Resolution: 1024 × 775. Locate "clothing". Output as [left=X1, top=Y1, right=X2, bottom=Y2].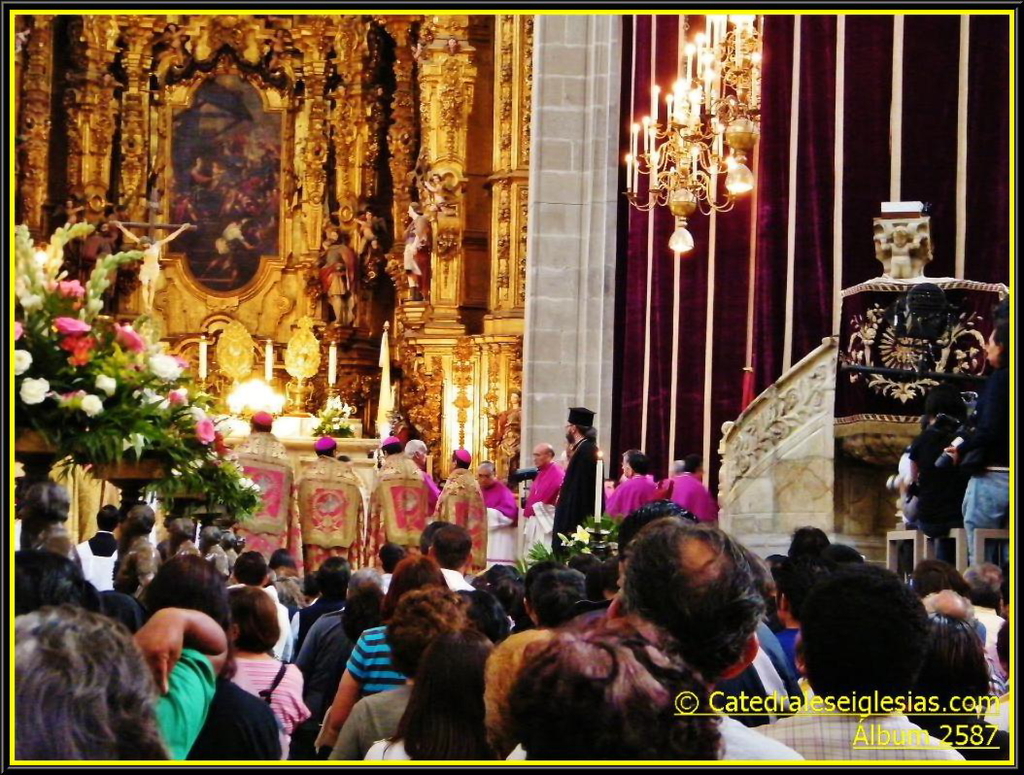
[left=354, top=621, right=405, bottom=695].
